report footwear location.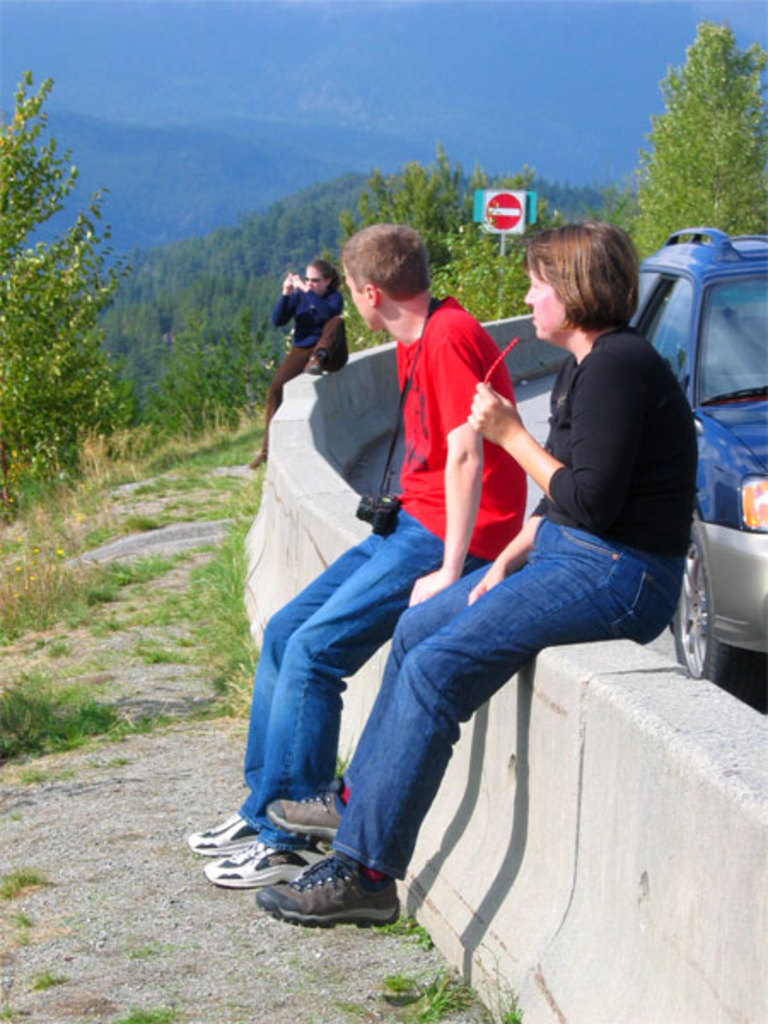
Report: select_region(249, 452, 265, 473).
